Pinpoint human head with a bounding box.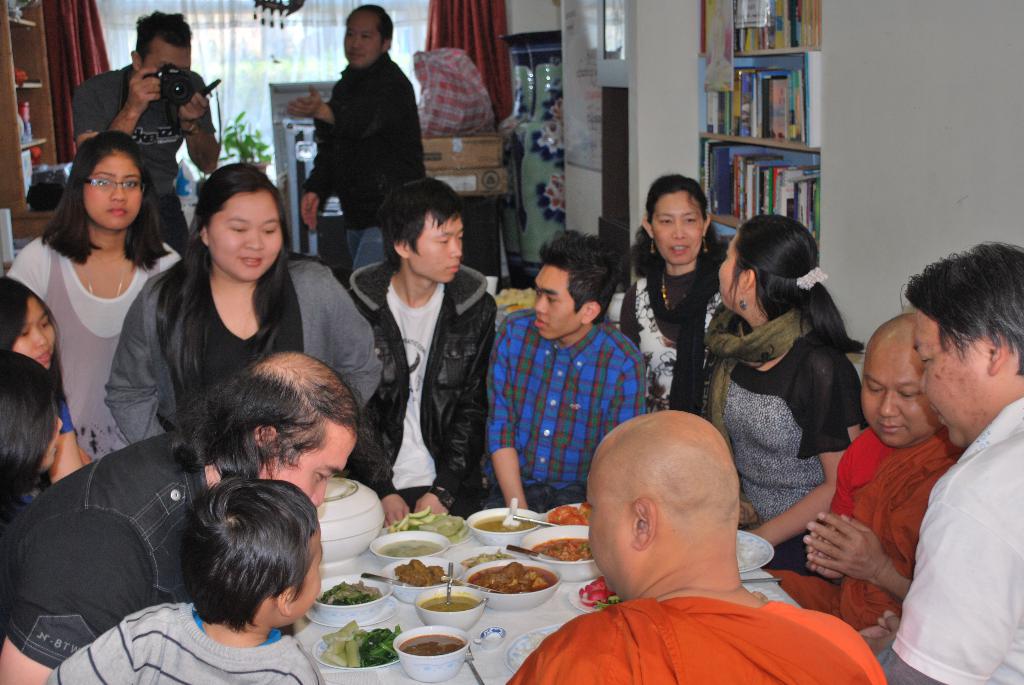
<region>531, 230, 625, 338</region>.
